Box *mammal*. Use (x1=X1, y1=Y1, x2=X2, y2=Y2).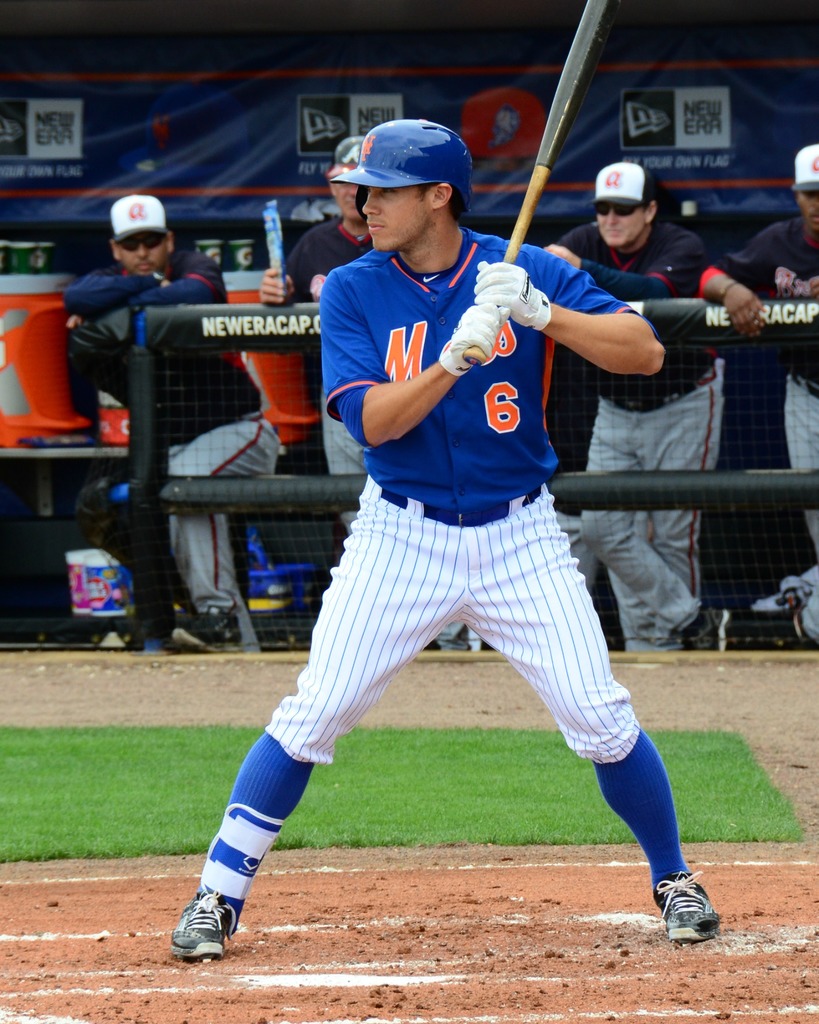
(x1=60, y1=194, x2=289, y2=657).
